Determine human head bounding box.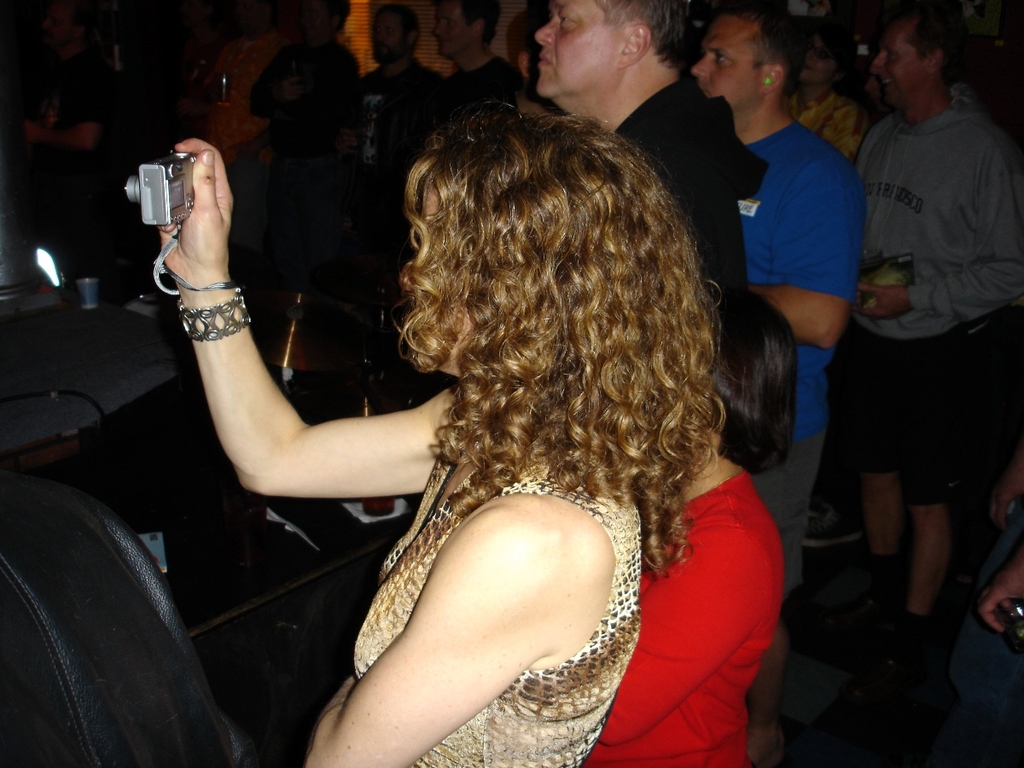
Determined: (434, 0, 501, 57).
